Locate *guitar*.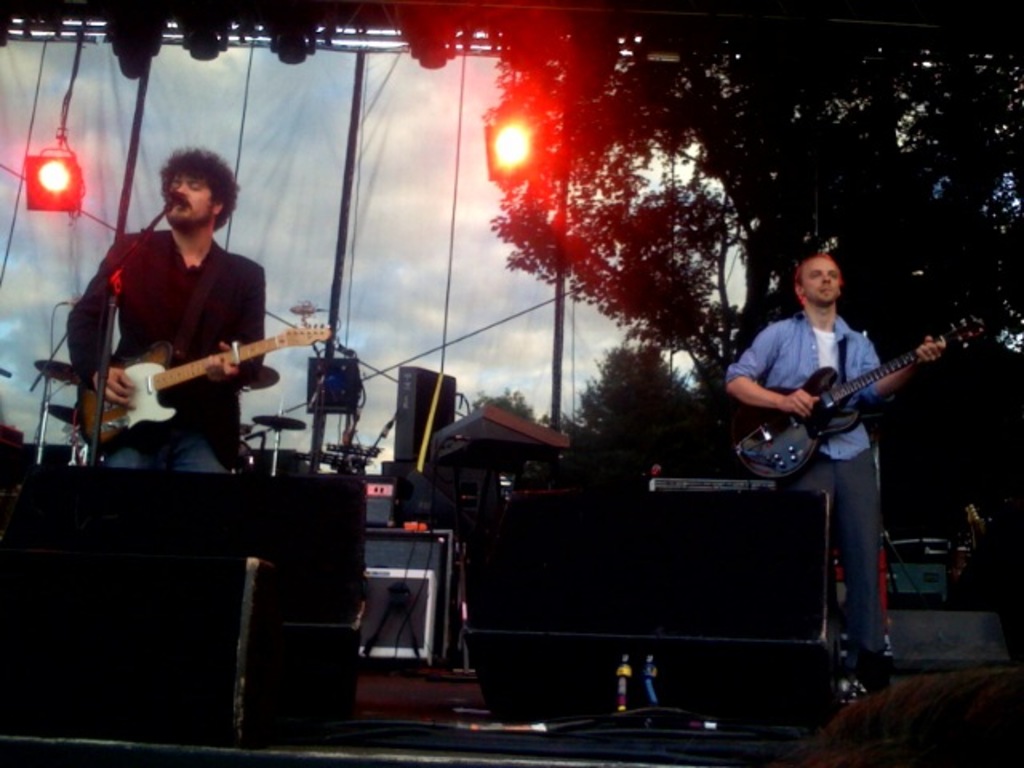
Bounding box: x1=731, y1=315, x2=990, y2=478.
